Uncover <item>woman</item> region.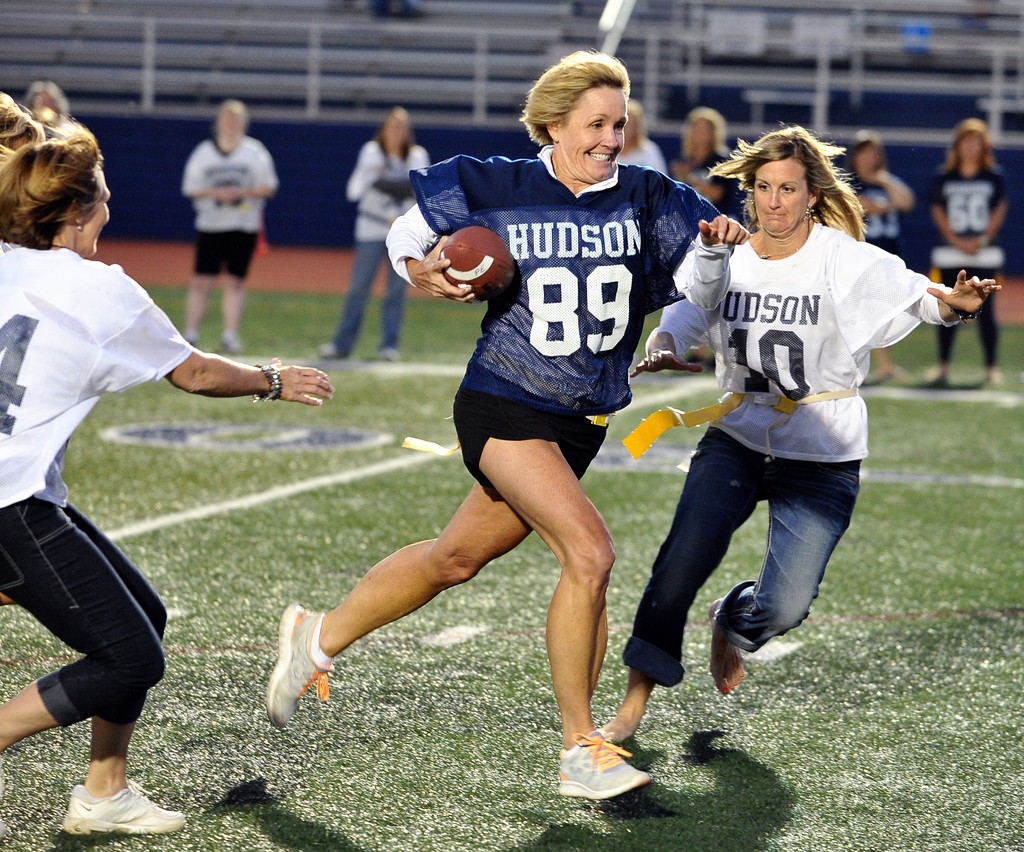
Uncovered: <bbox>262, 47, 751, 807</bbox>.
